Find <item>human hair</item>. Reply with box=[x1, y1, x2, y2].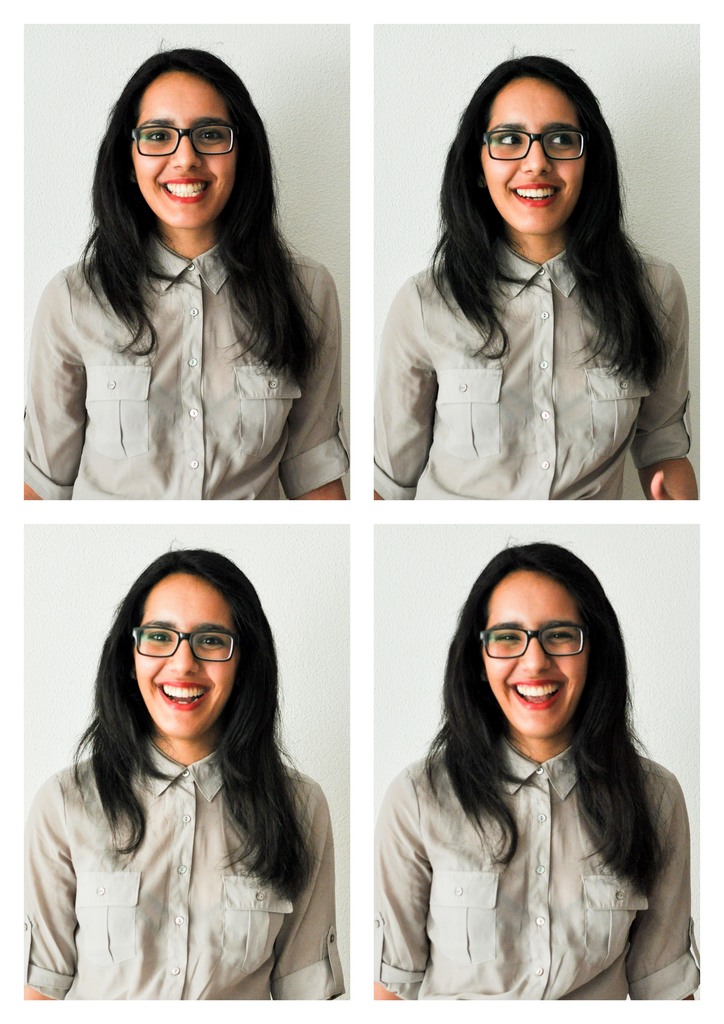
box=[71, 43, 325, 384].
